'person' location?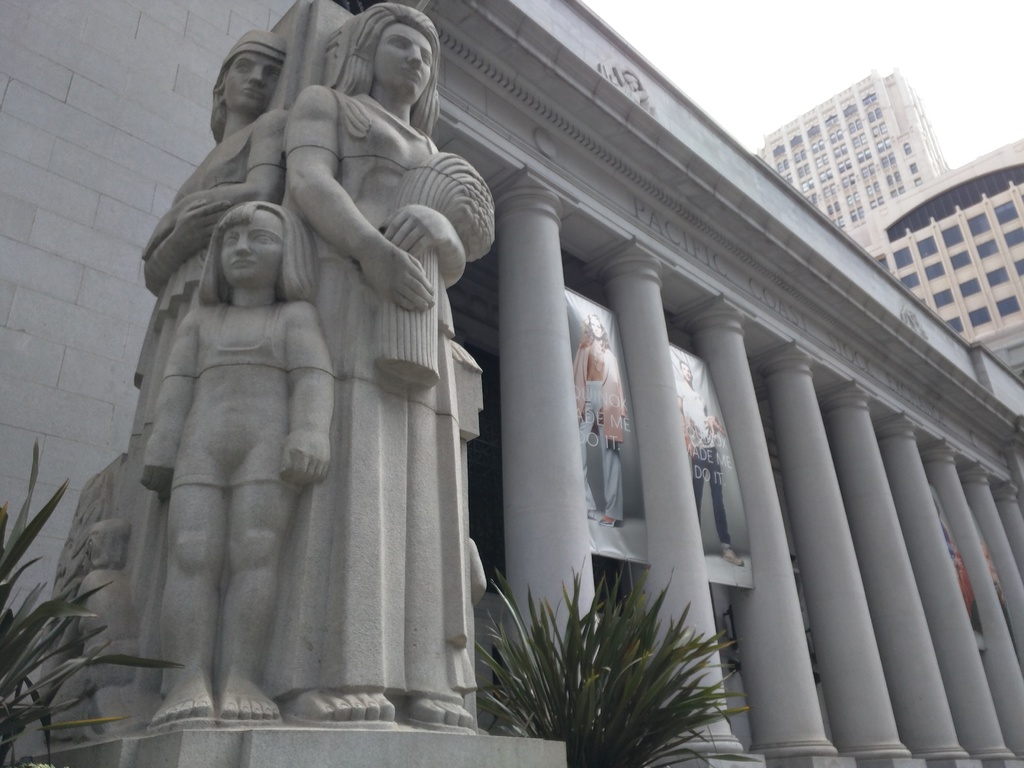
l=145, t=199, r=335, b=723
